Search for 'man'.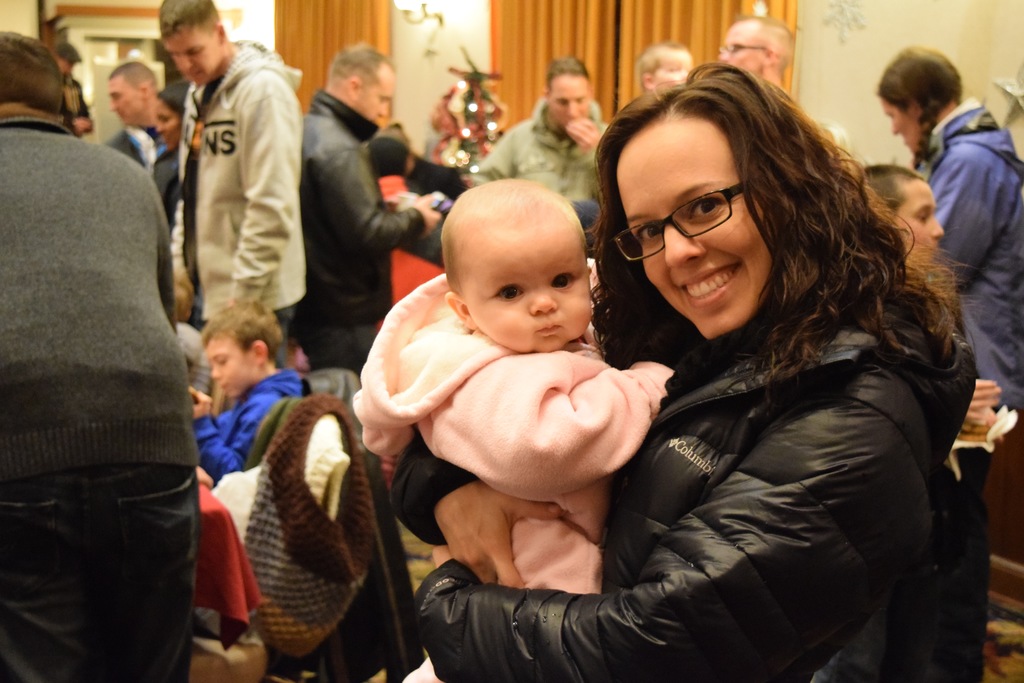
Found at <region>471, 54, 626, 208</region>.
